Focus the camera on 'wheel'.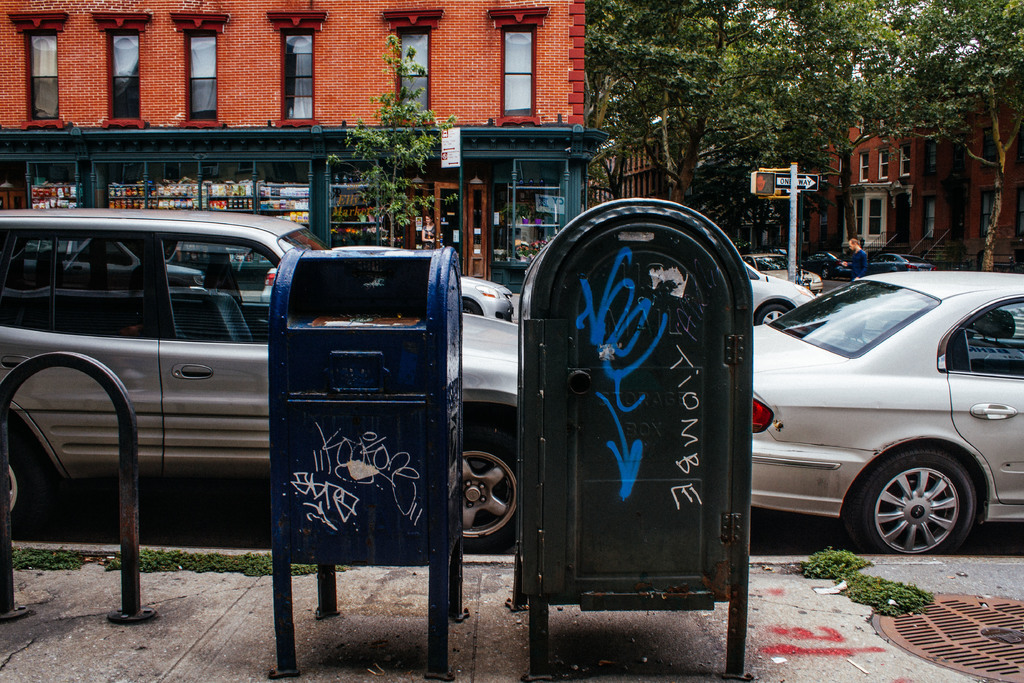
Focus region: x1=860 y1=453 x2=986 y2=549.
